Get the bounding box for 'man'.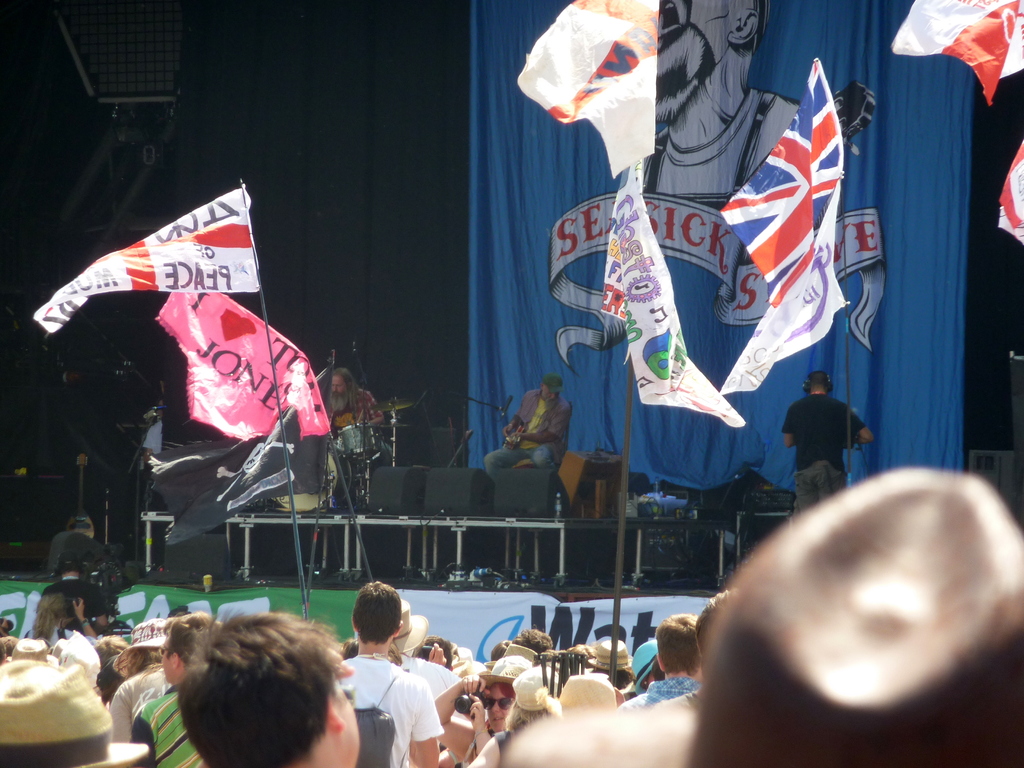
box(324, 369, 390, 471).
